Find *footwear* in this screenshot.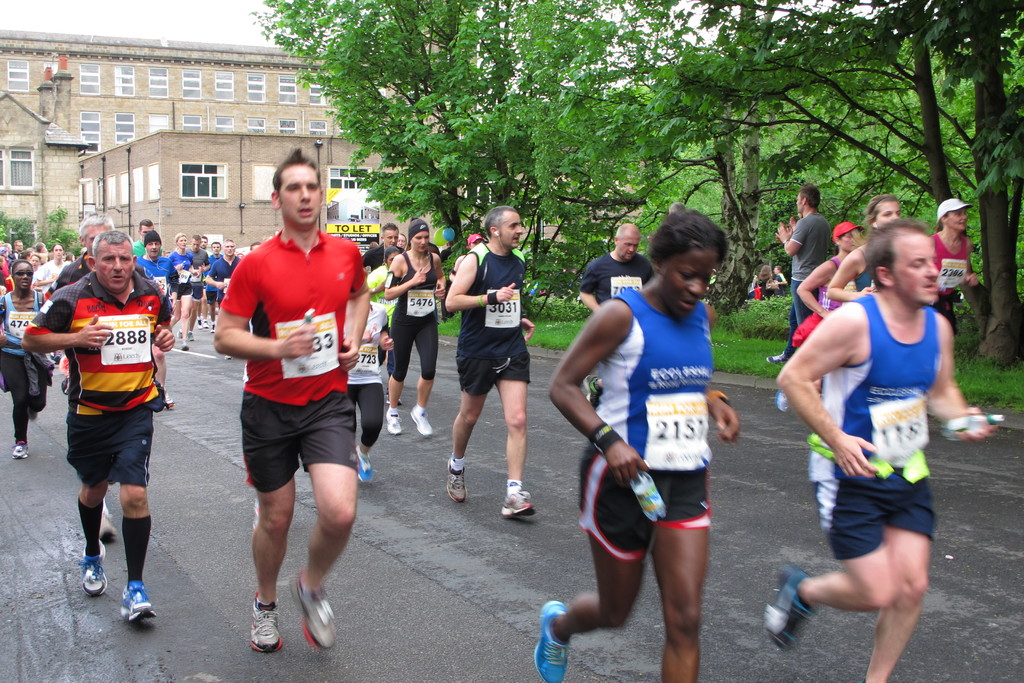
The bounding box for *footwear* is (766,345,787,363).
